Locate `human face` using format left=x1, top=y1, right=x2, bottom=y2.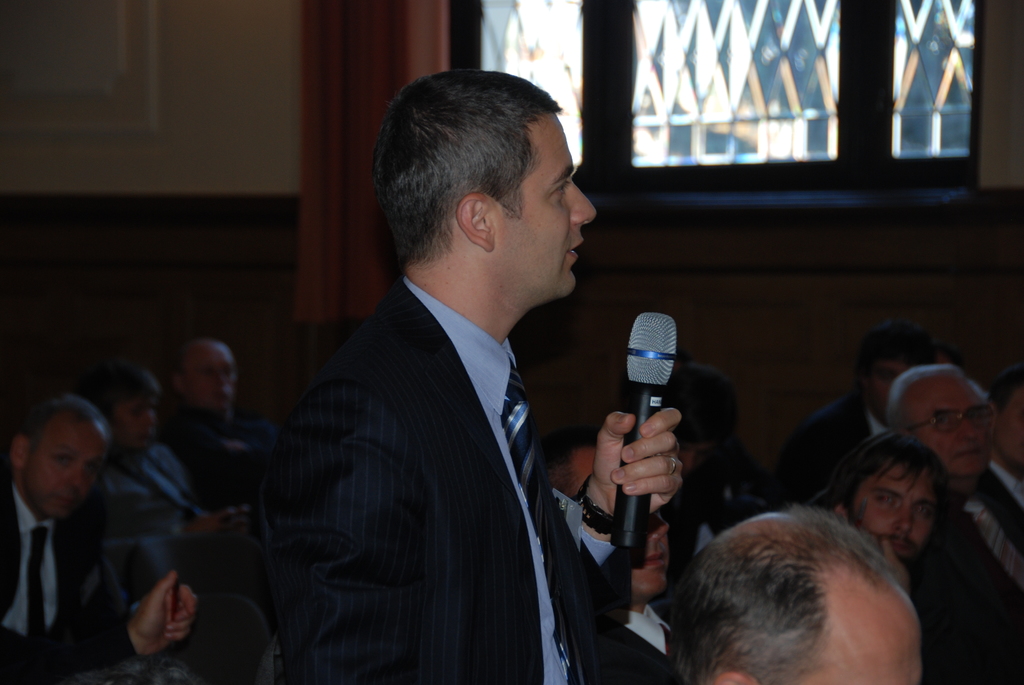
left=111, top=393, right=152, bottom=445.
